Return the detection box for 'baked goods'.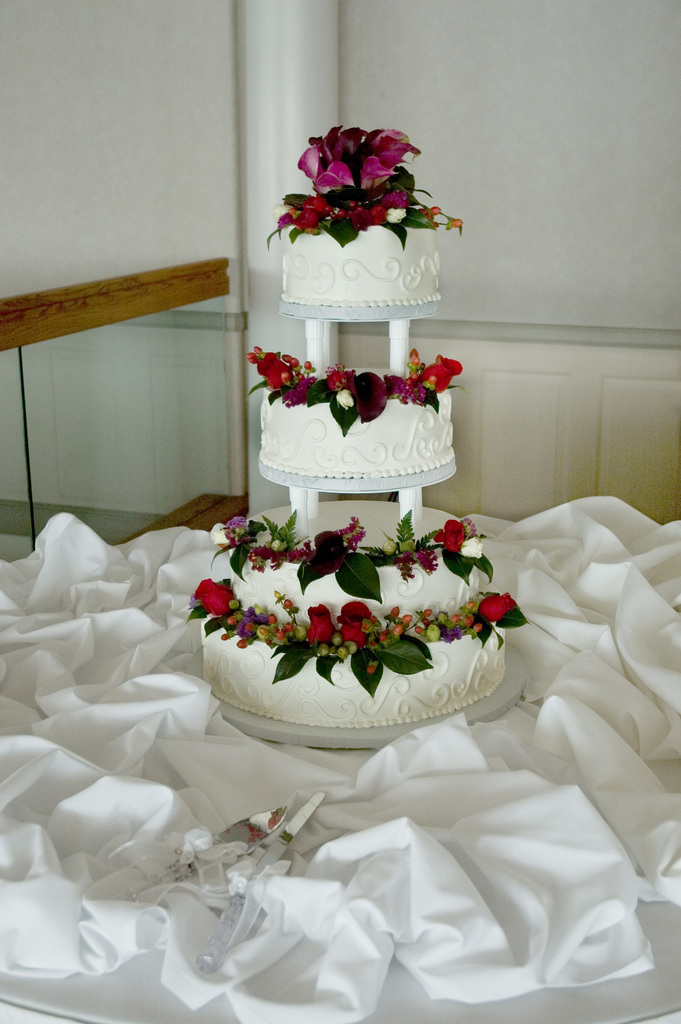
crop(183, 509, 535, 727).
